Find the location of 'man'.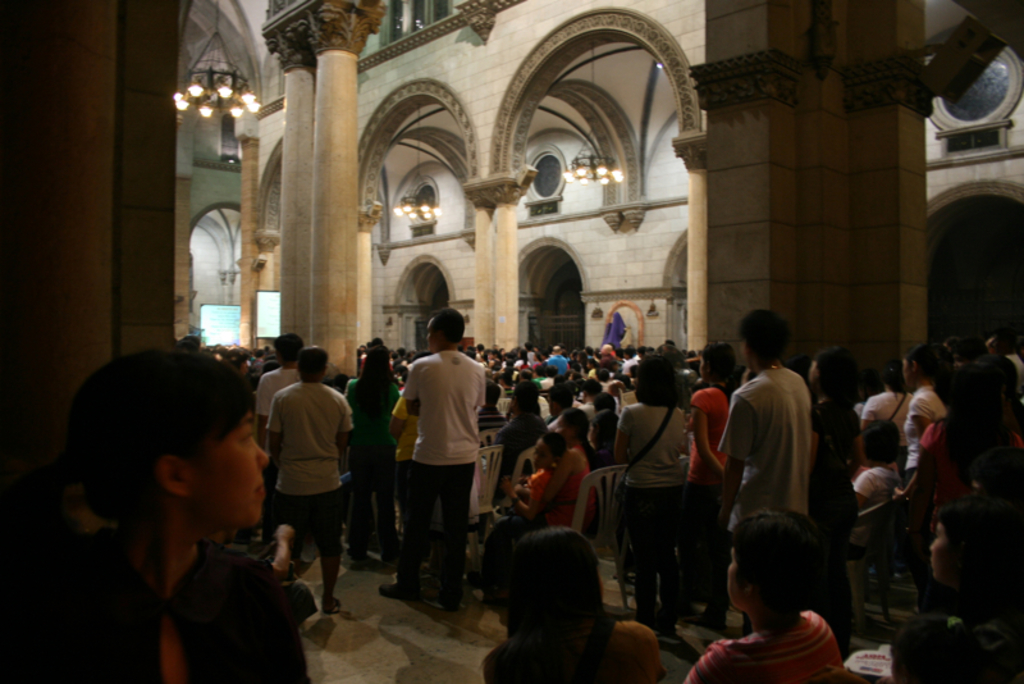
Location: 247/346/364/616.
